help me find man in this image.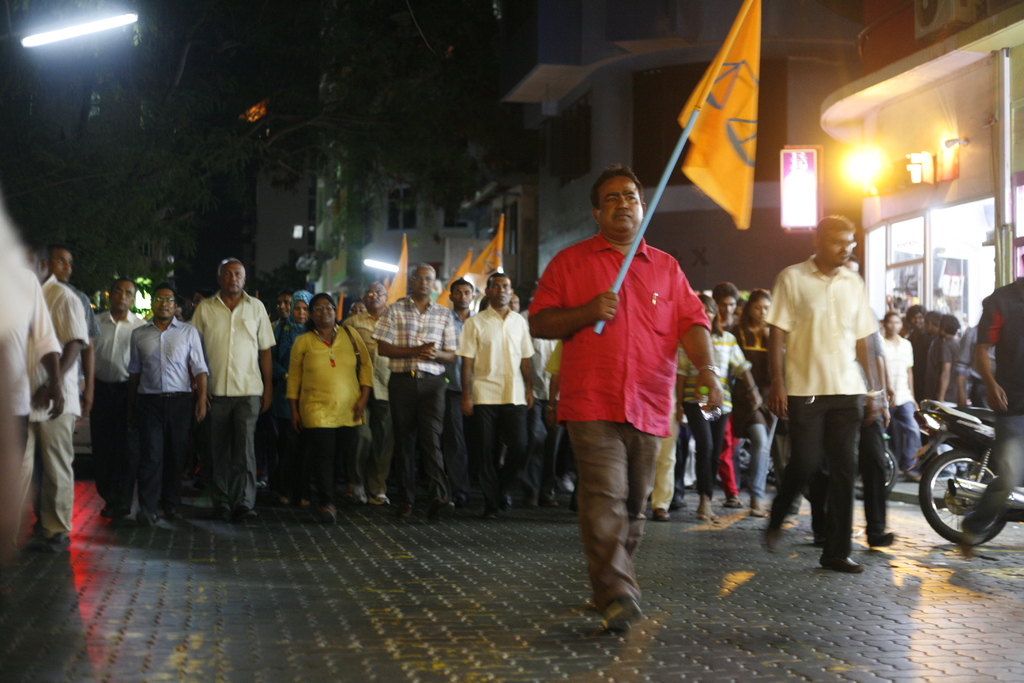
Found it: box(125, 286, 213, 524).
